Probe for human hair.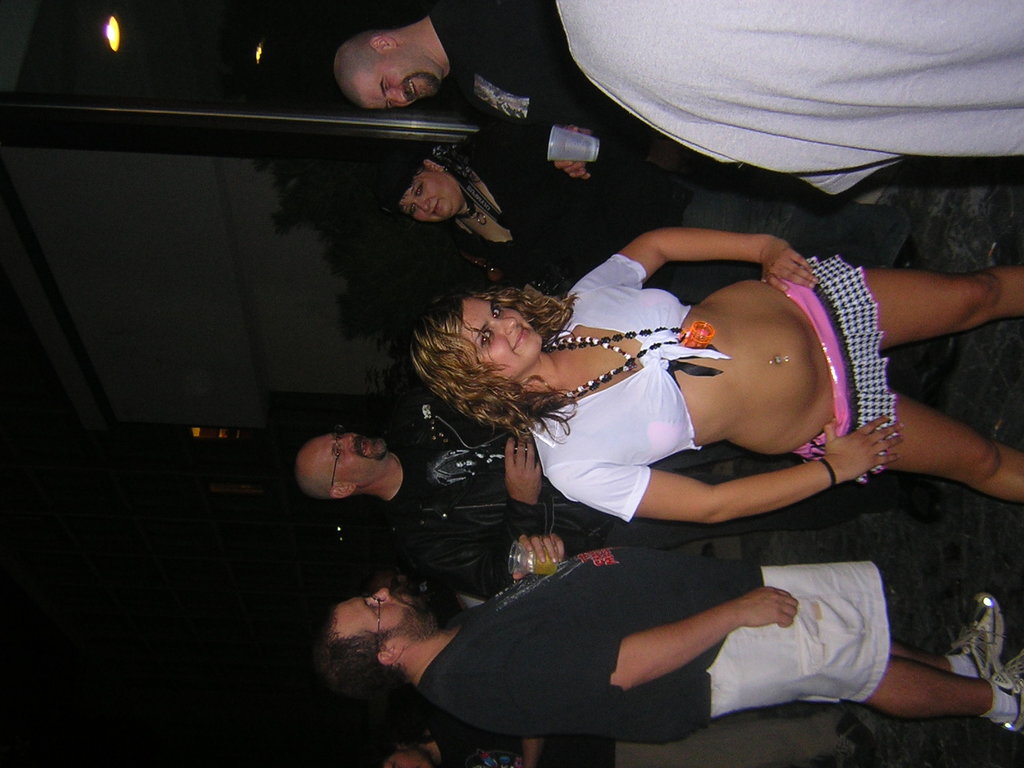
Probe result: (x1=371, y1=739, x2=436, y2=767).
